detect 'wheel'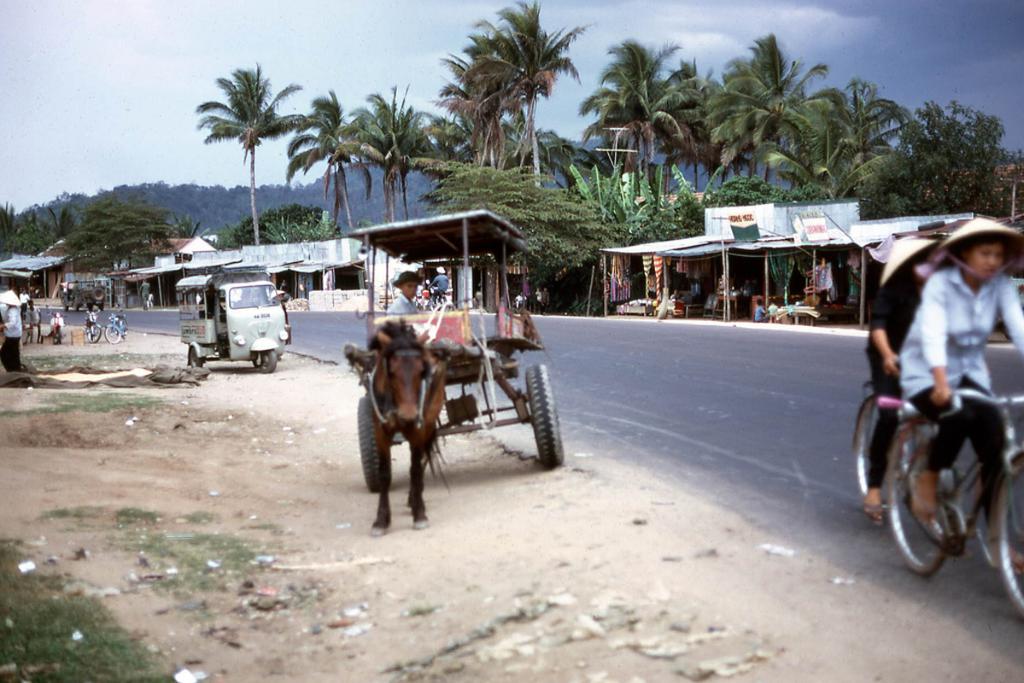
Rect(103, 321, 123, 342)
